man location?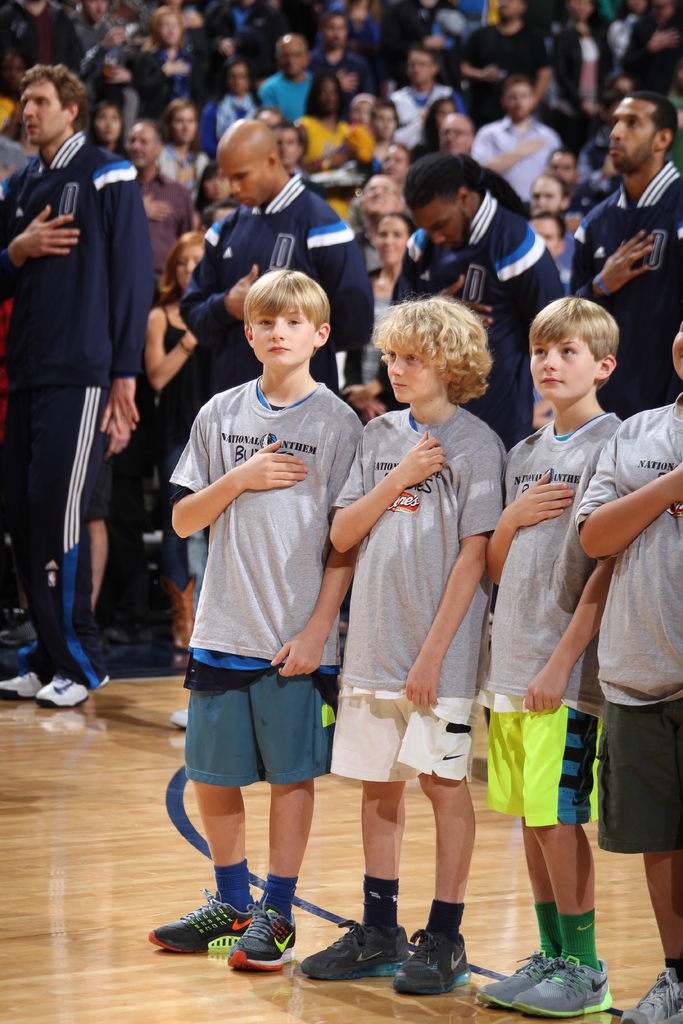
(466,76,565,214)
